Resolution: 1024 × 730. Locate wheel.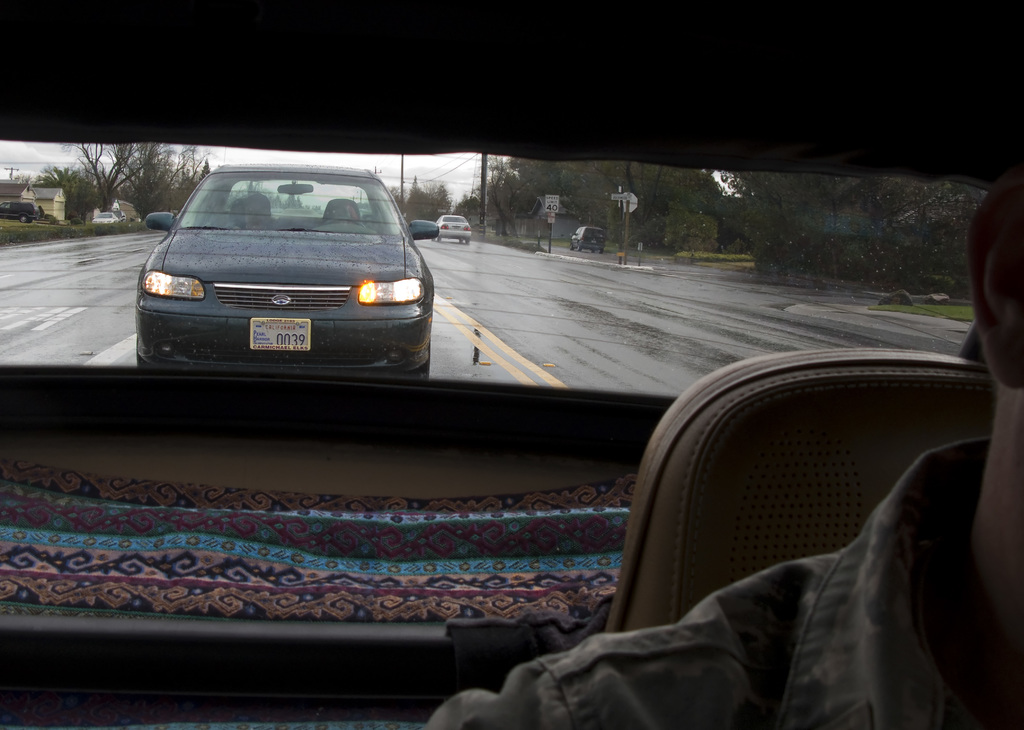
(left=411, top=342, right=431, bottom=378).
